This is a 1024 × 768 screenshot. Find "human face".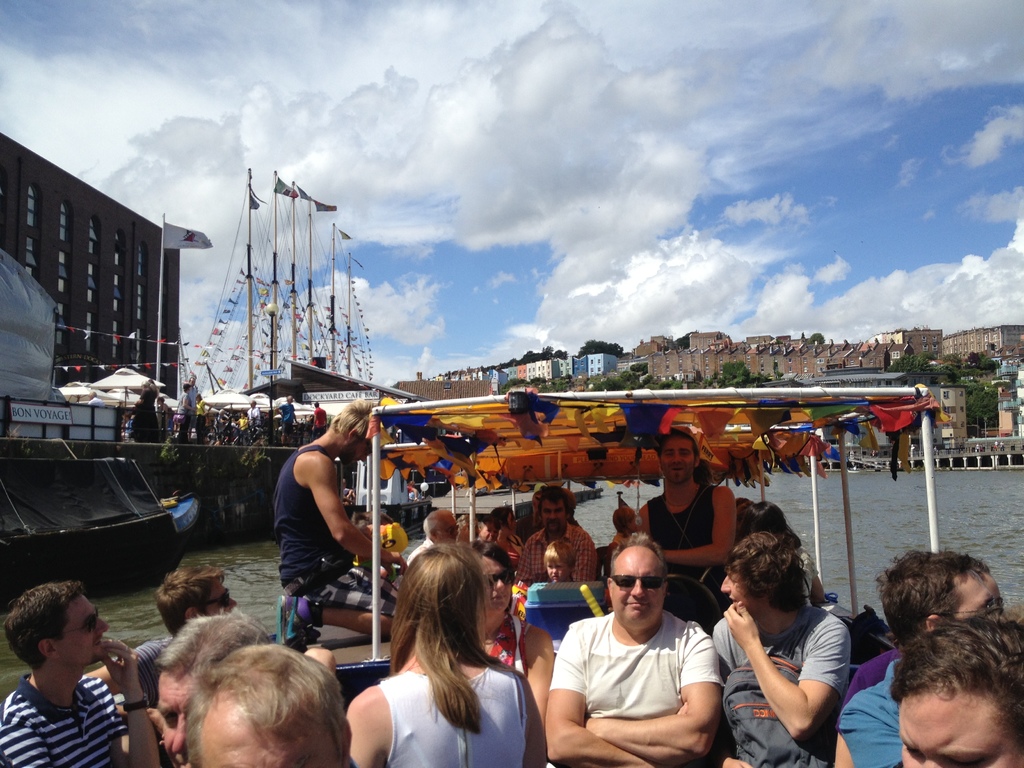
Bounding box: (893,680,1023,767).
